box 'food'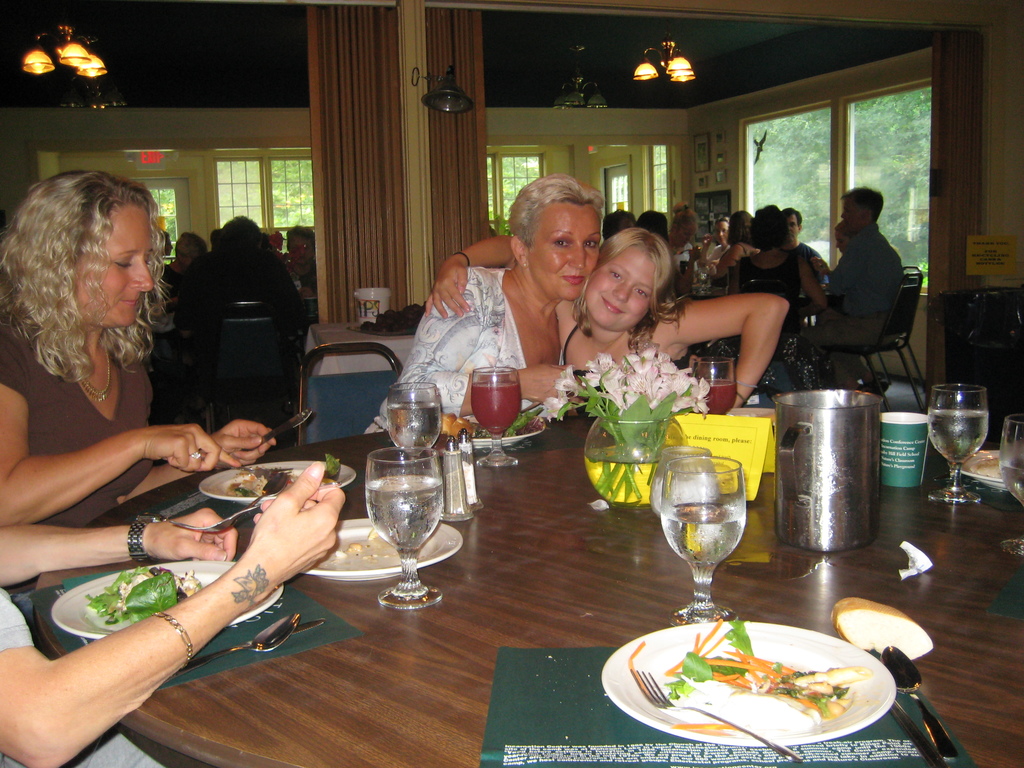
[left=691, top=270, right=708, bottom=292]
